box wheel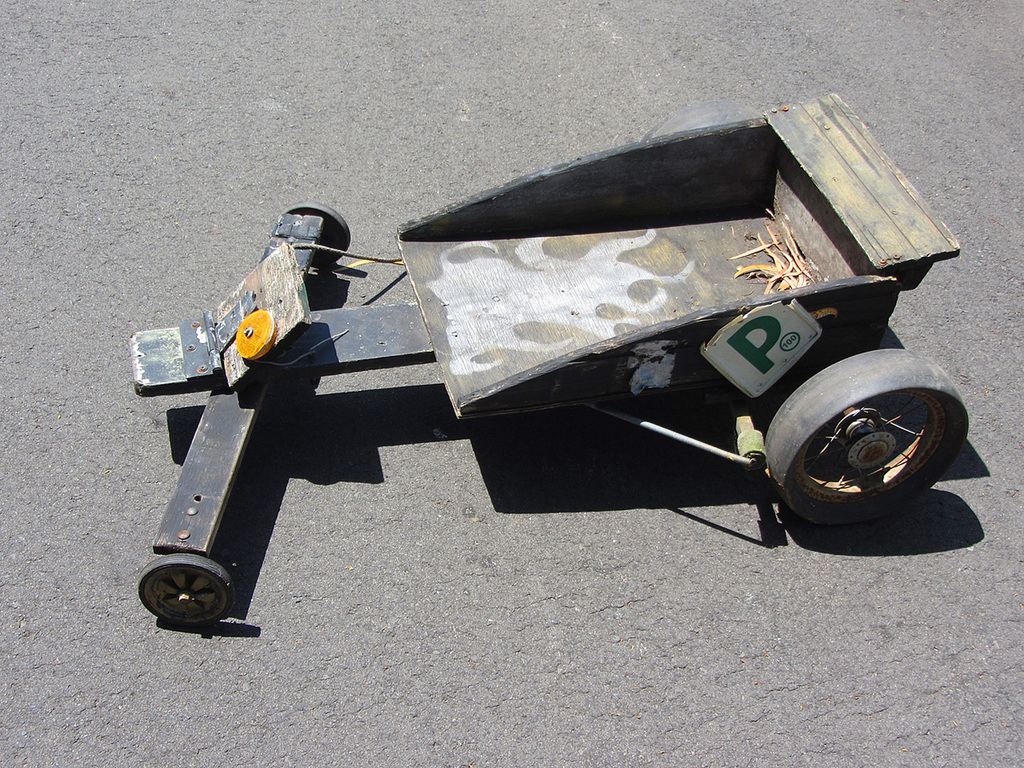
select_region(282, 202, 348, 266)
